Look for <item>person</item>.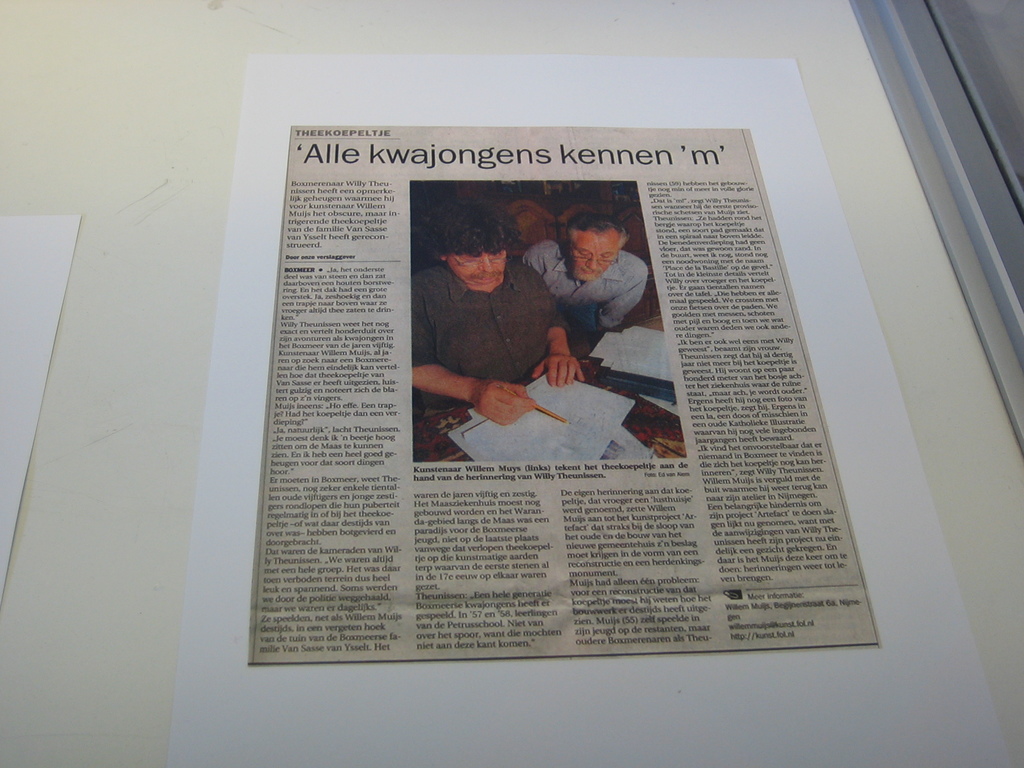
Found: {"x1": 412, "y1": 196, "x2": 586, "y2": 426}.
